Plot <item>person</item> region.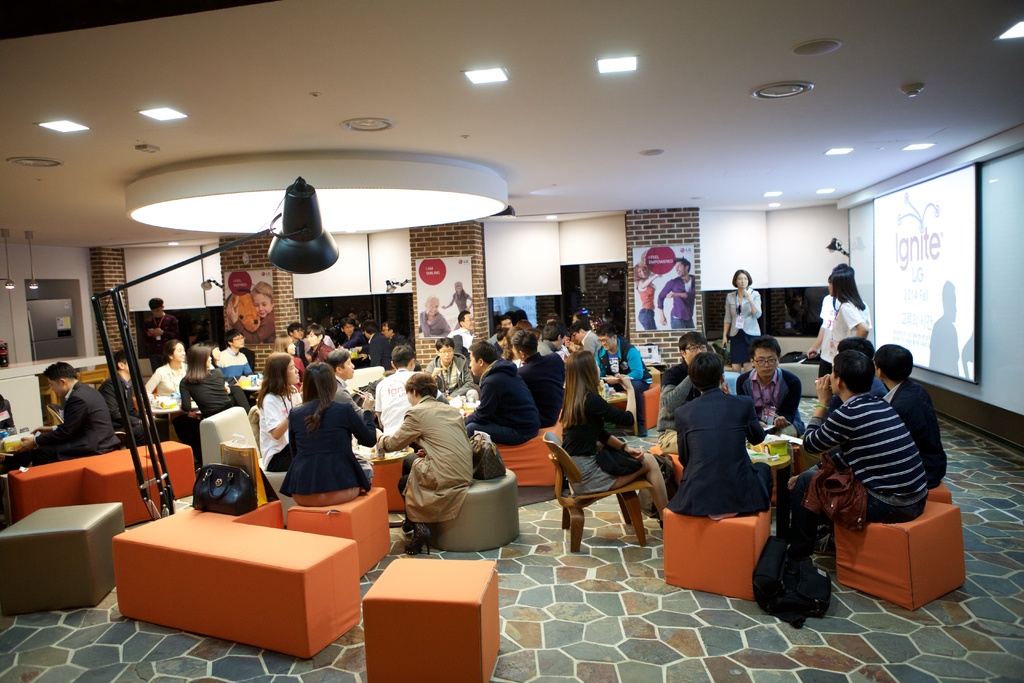
Plotted at <region>511, 325, 565, 425</region>.
